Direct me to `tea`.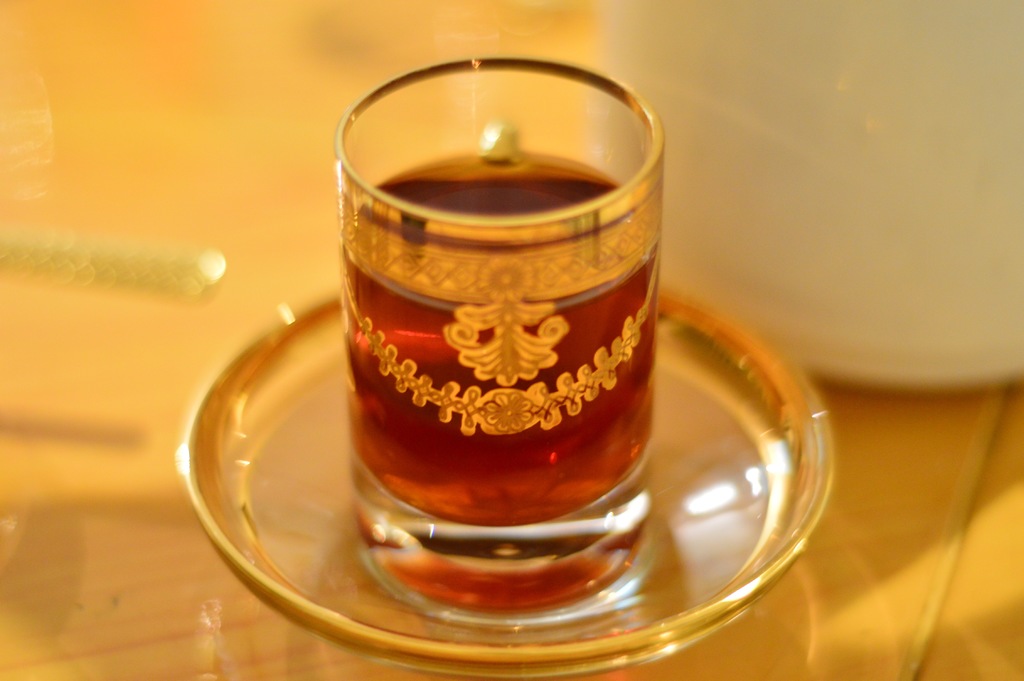
Direction: crop(340, 150, 664, 614).
